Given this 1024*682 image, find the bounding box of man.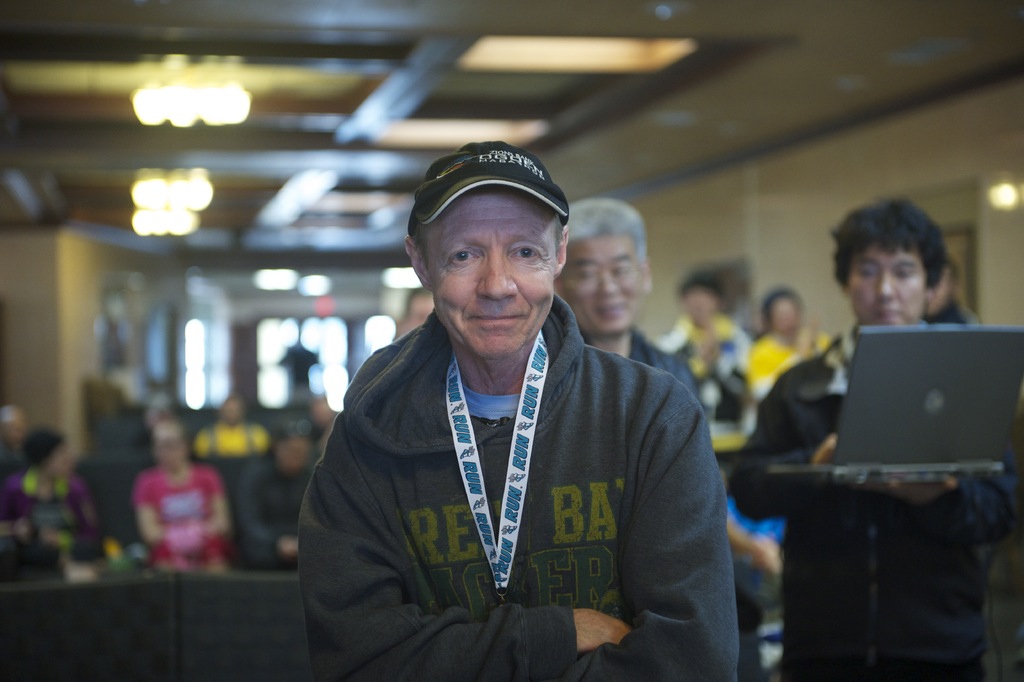
(740,290,845,412).
